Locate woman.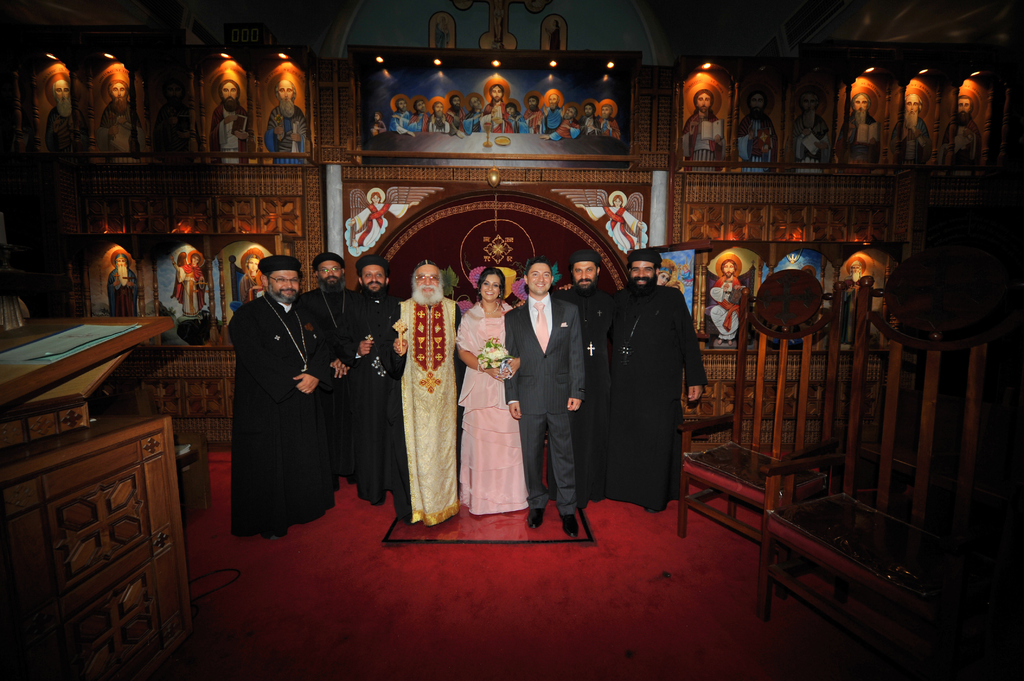
Bounding box: bbox=(348, 191, 421, 255).
